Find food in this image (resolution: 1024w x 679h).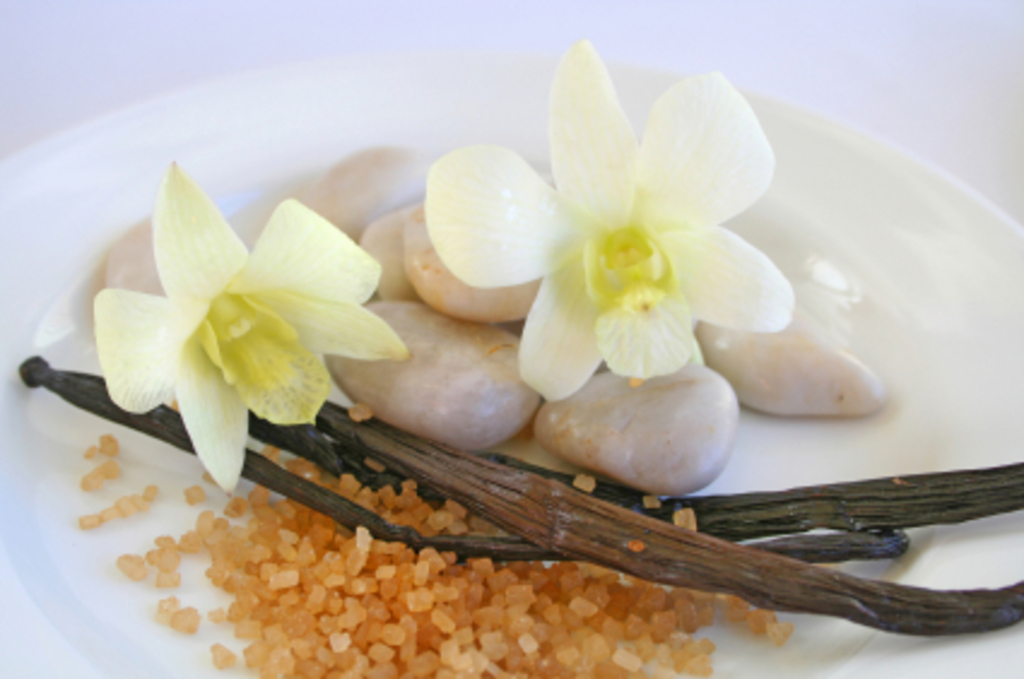
bbox=(72, 433, 798, 677).
